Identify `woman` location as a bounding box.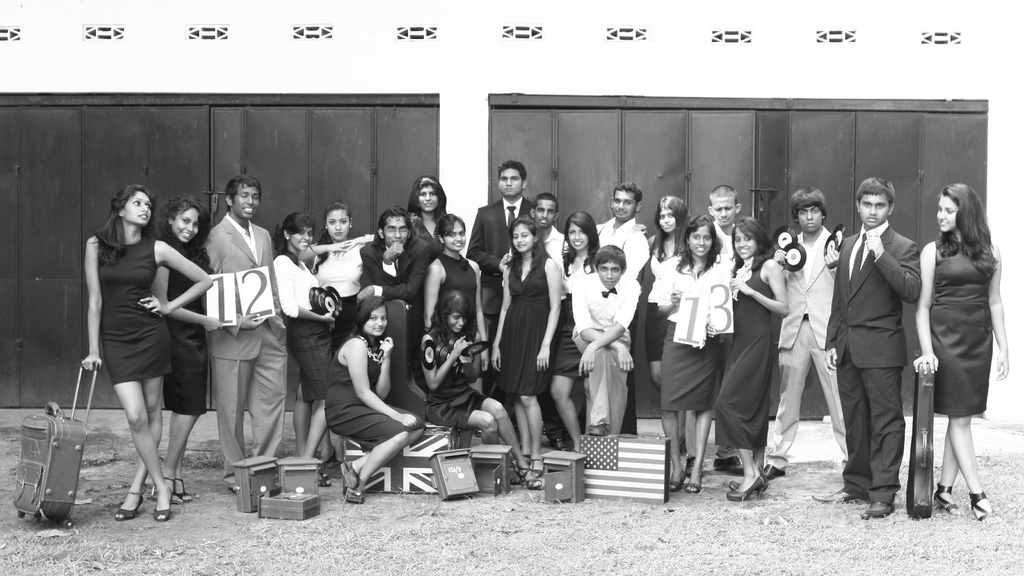
[655,209,744,491].
